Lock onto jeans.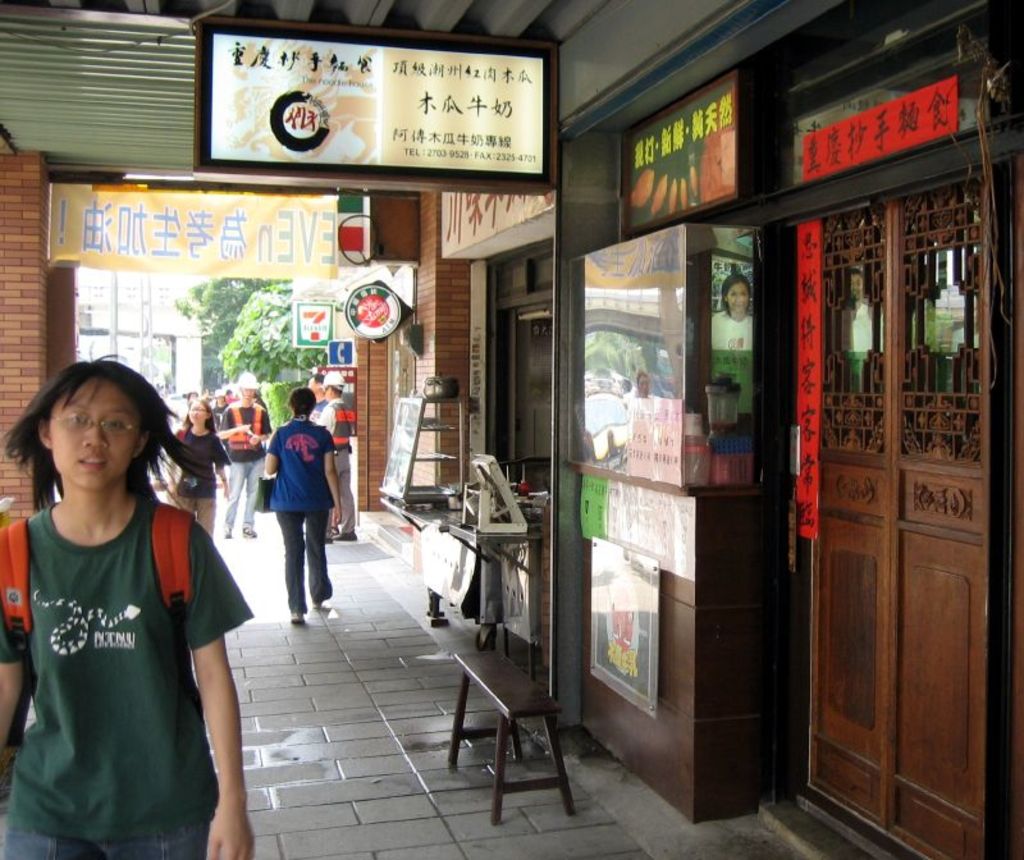
Locked: box(220, 458, 262, 536).
